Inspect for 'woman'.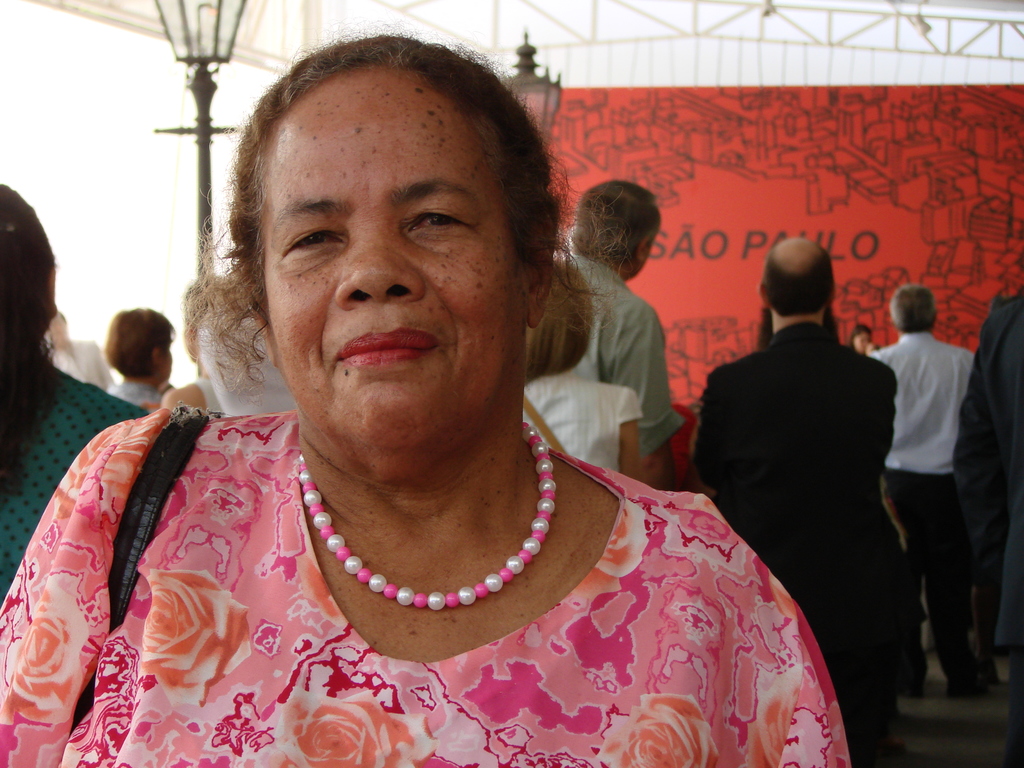
Inspection: box=[522, 261, 644, 479].
